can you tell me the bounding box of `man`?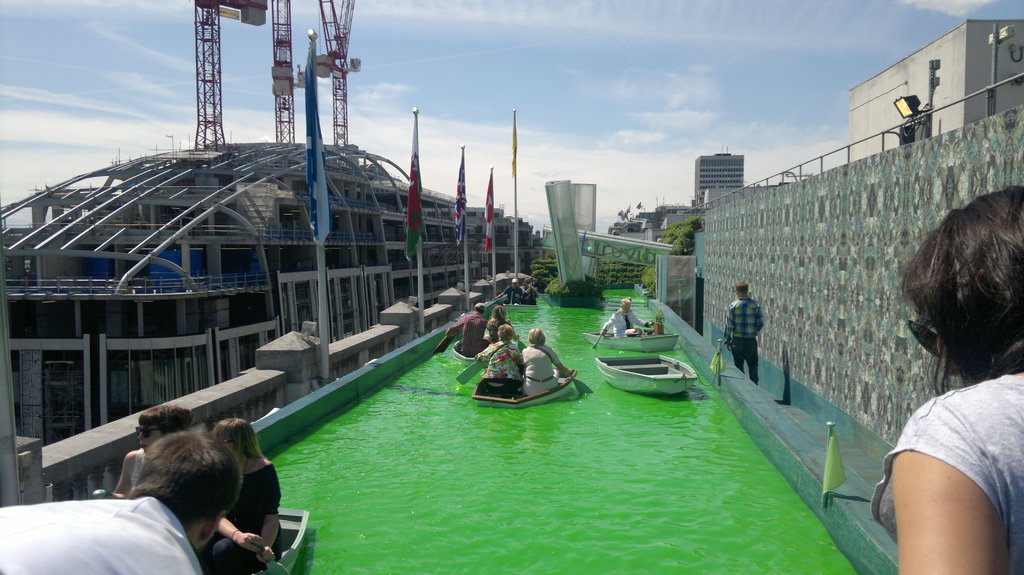
crop(515, 274, 542, 303).
